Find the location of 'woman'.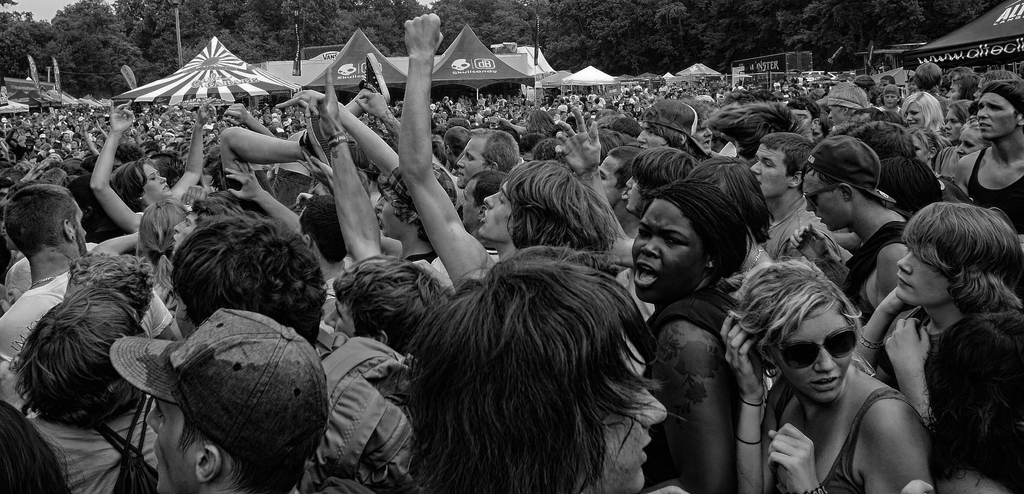
Location: region(89, 98, 218, 235).
